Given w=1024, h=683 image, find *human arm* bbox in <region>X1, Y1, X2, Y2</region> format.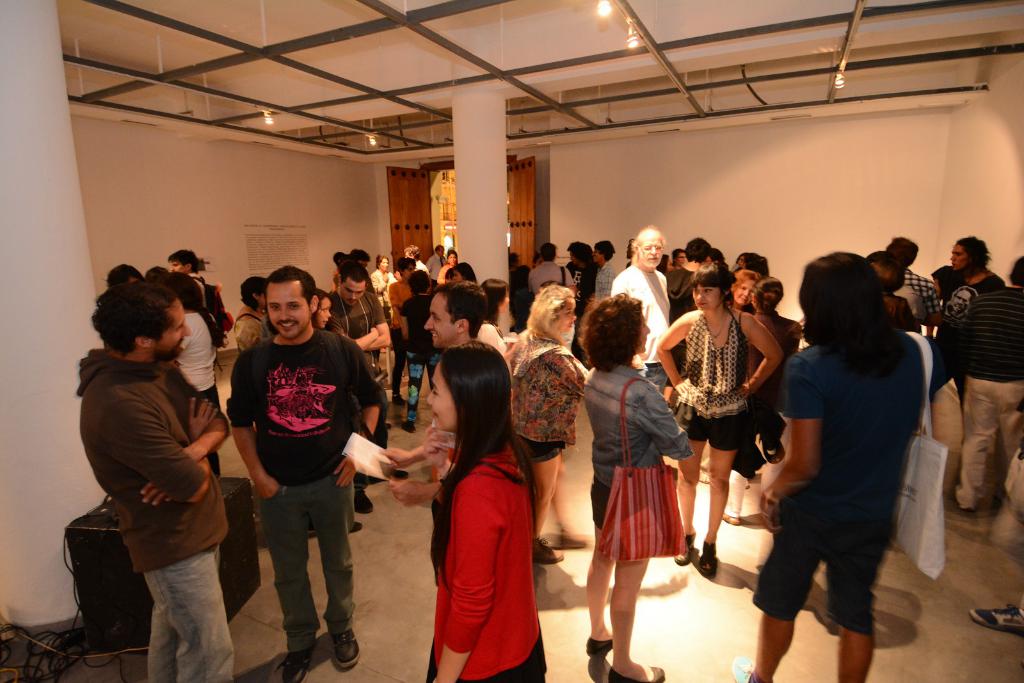
<region>220, 350, 287, 501</region>.
